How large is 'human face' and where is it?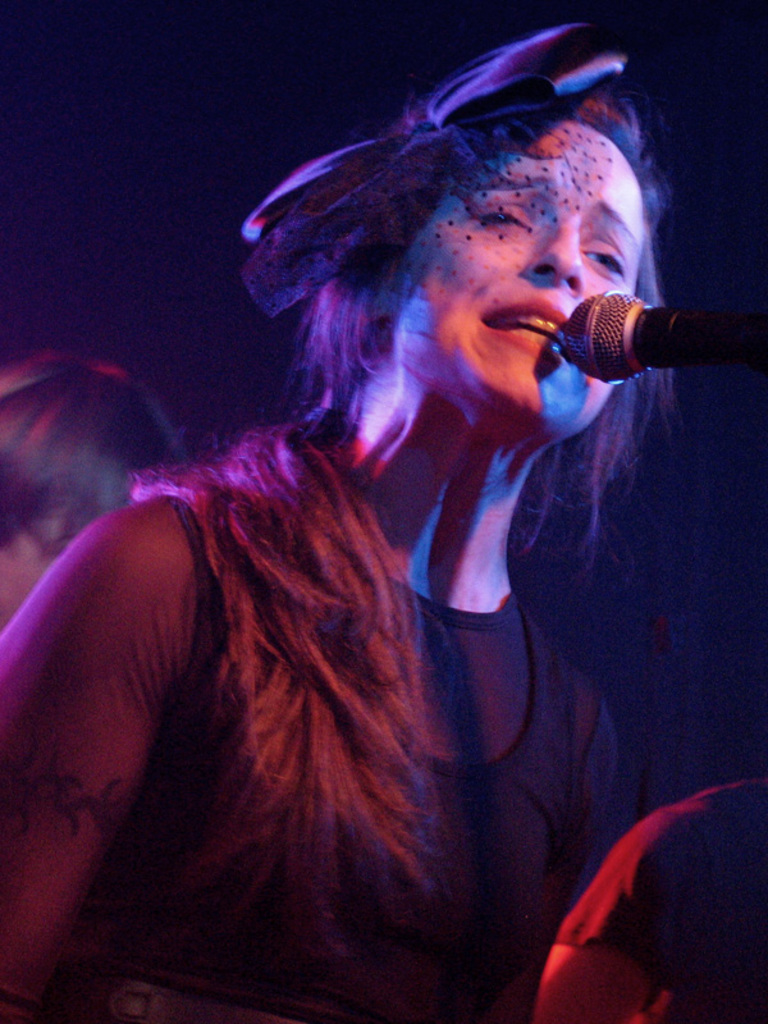
Bounding box: BBox(394, 116, 654, 421).
